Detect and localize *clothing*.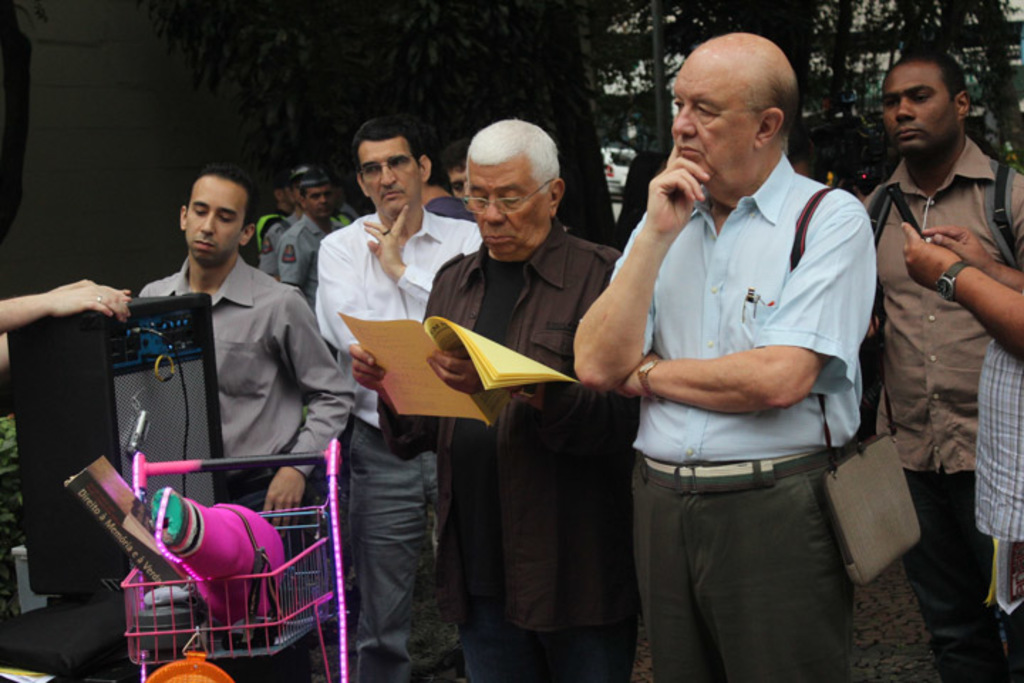
Localized at pyautogui.locateOnScreen(272, 211, 340, 296).
